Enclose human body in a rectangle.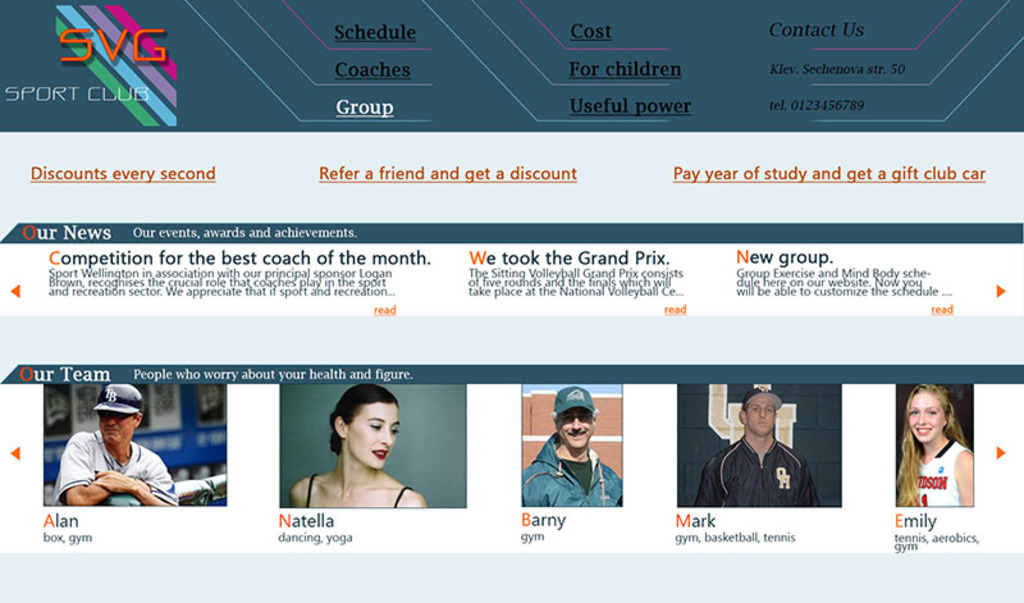
crop(520, 430, 623, 511).
